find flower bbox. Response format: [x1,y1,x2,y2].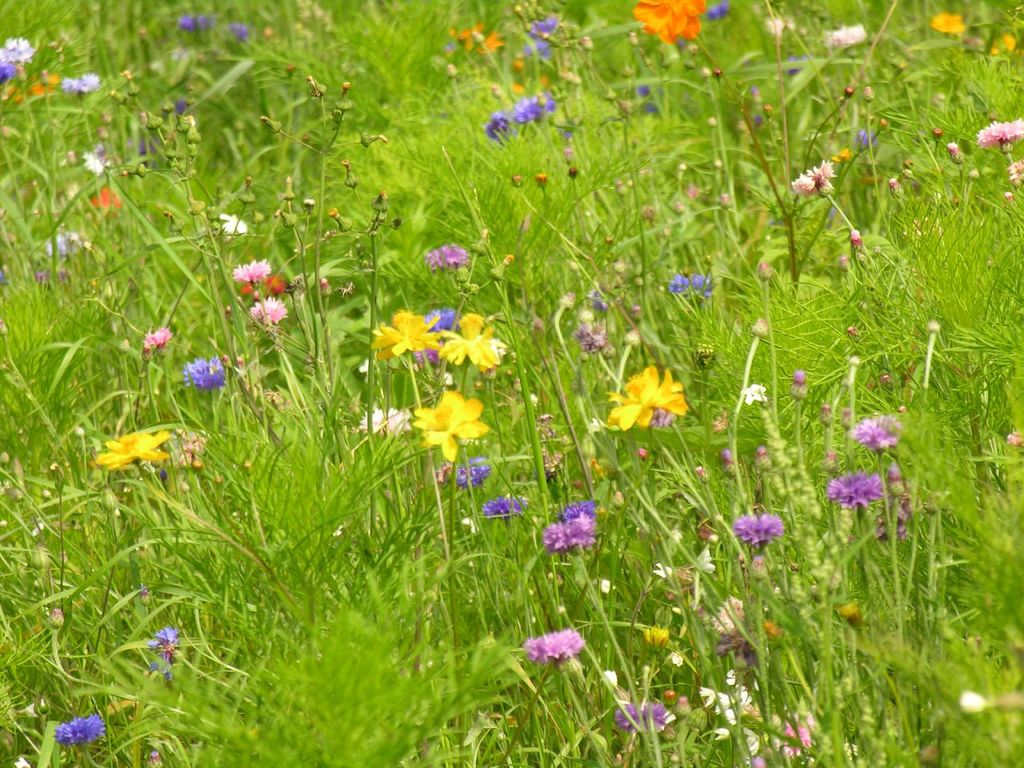
[541,510,589,554].
